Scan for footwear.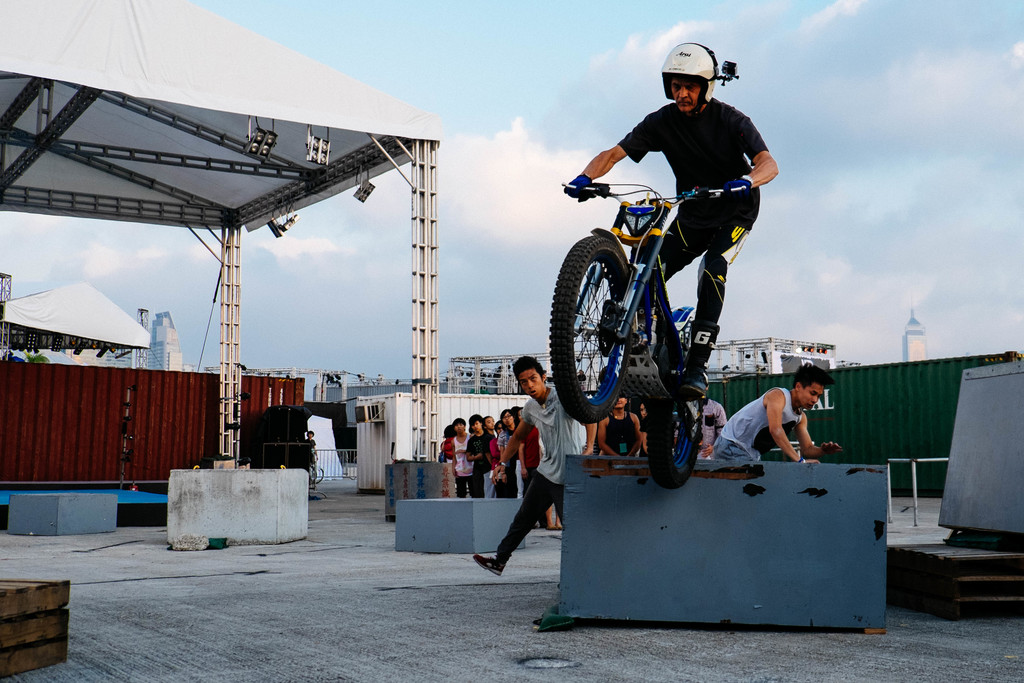
Scan result: {"left": 467, "top": 555, "right": 504, "bottom": 579}.
